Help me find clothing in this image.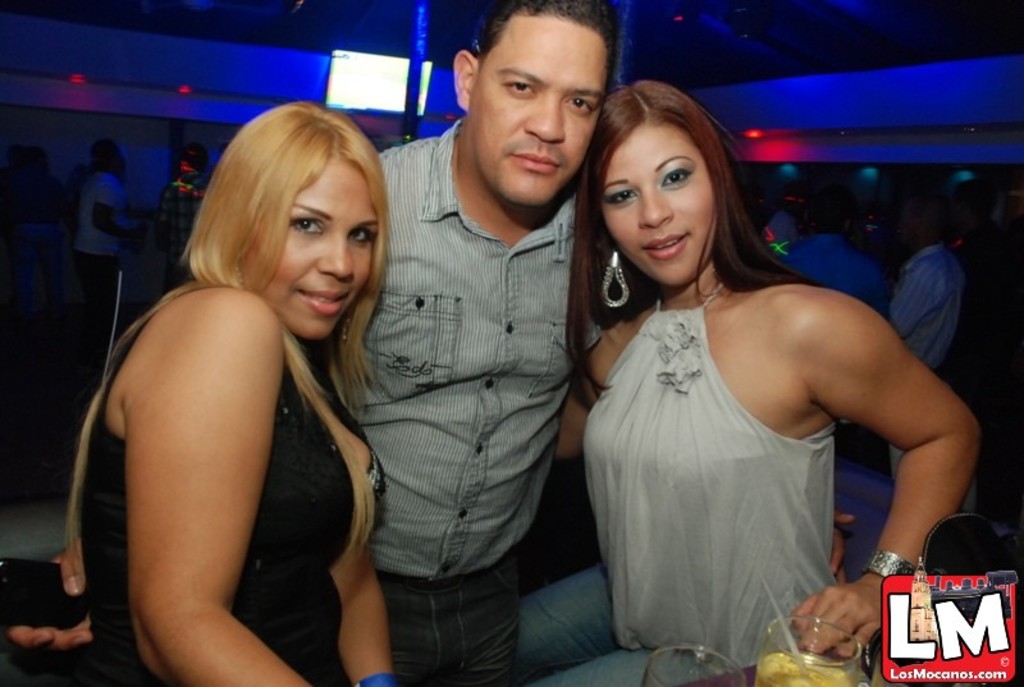
Found it: BBox(324, 118, 593, 686).
